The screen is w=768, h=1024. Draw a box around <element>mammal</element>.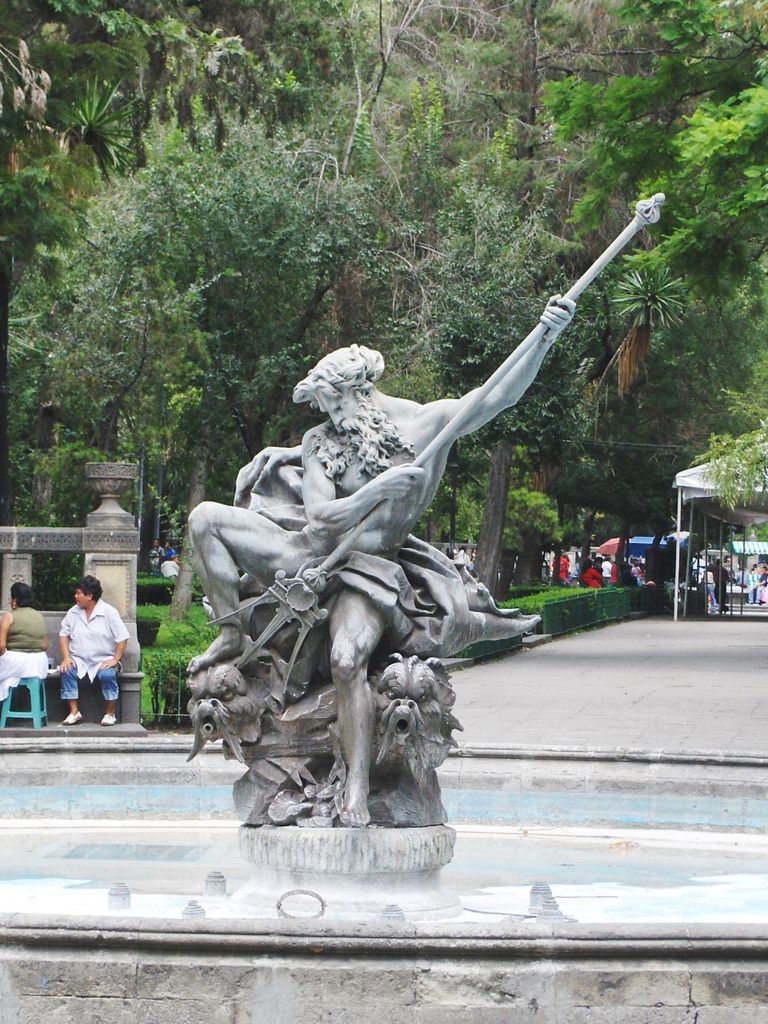
163,542,178,559.
